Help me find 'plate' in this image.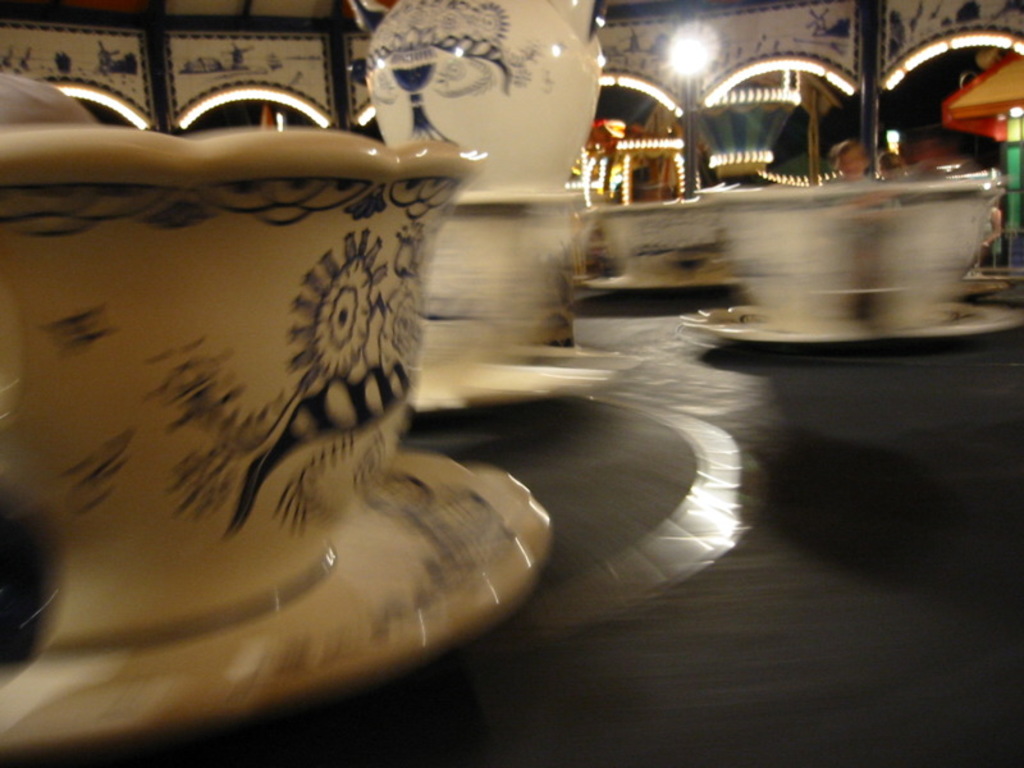
Found it: region(0, 451, 552, 749).
